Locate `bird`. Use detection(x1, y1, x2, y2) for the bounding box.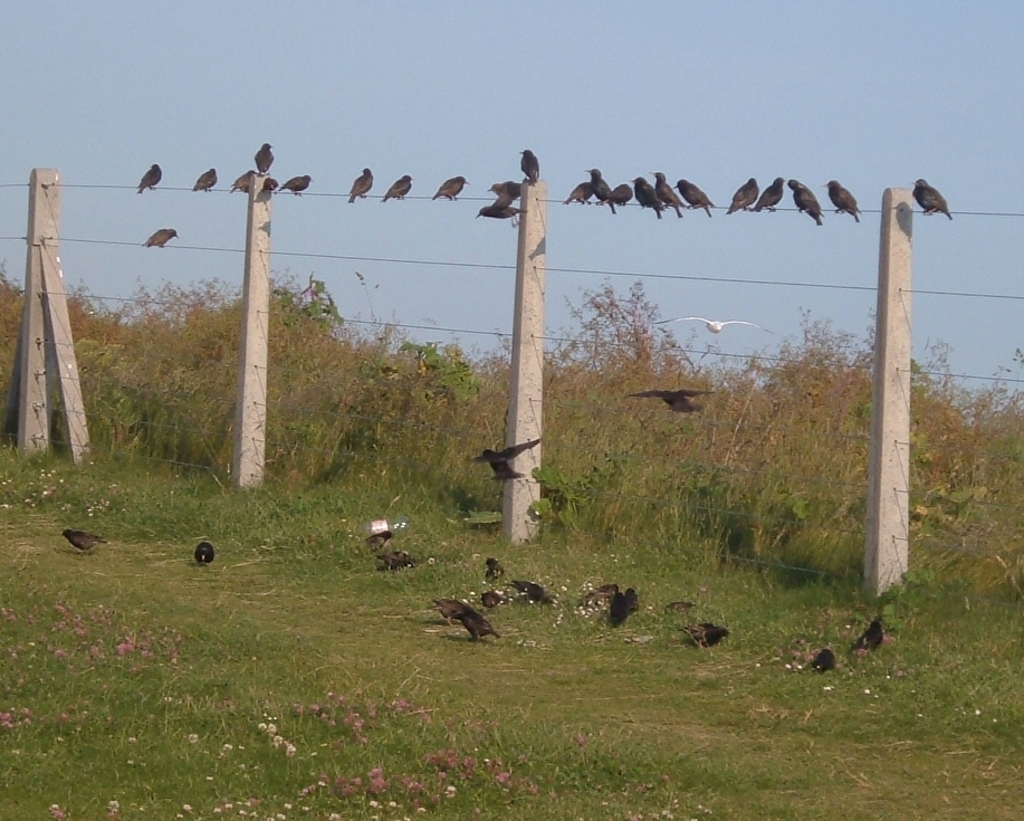
detection(518, 144, 545, 183).
